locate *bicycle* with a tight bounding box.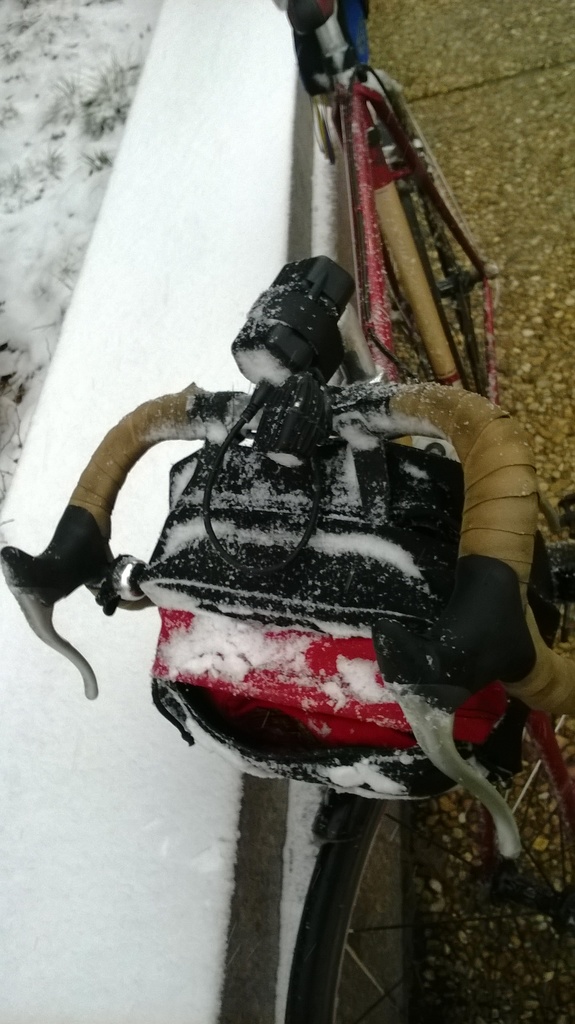
[0,0,573,1021].
